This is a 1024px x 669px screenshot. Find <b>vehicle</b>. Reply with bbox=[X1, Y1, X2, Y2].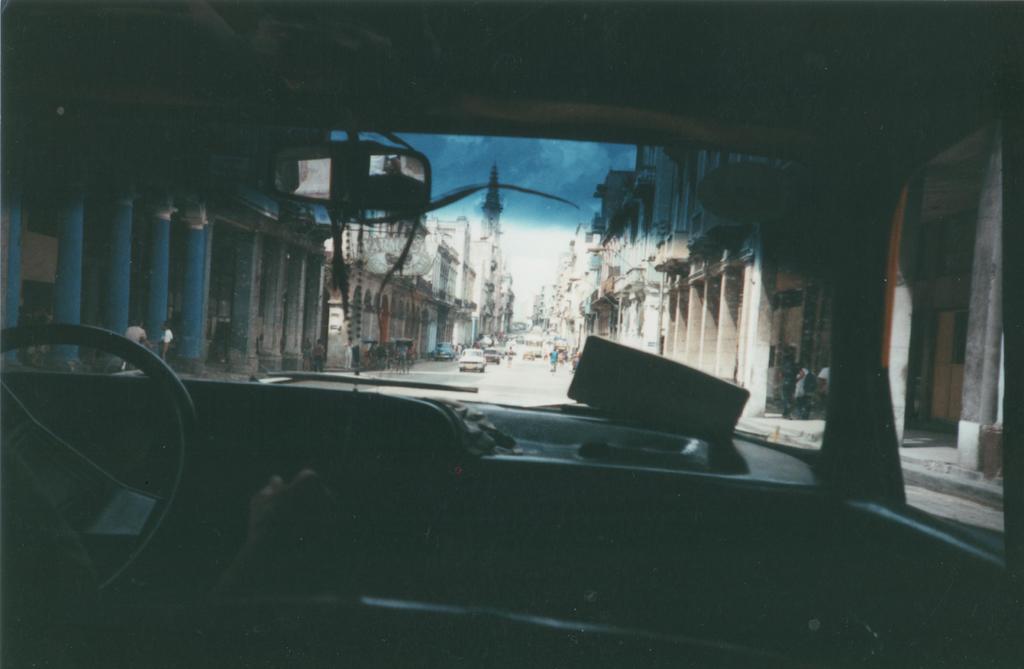
bbox=[0, 0, 1022, 668].
